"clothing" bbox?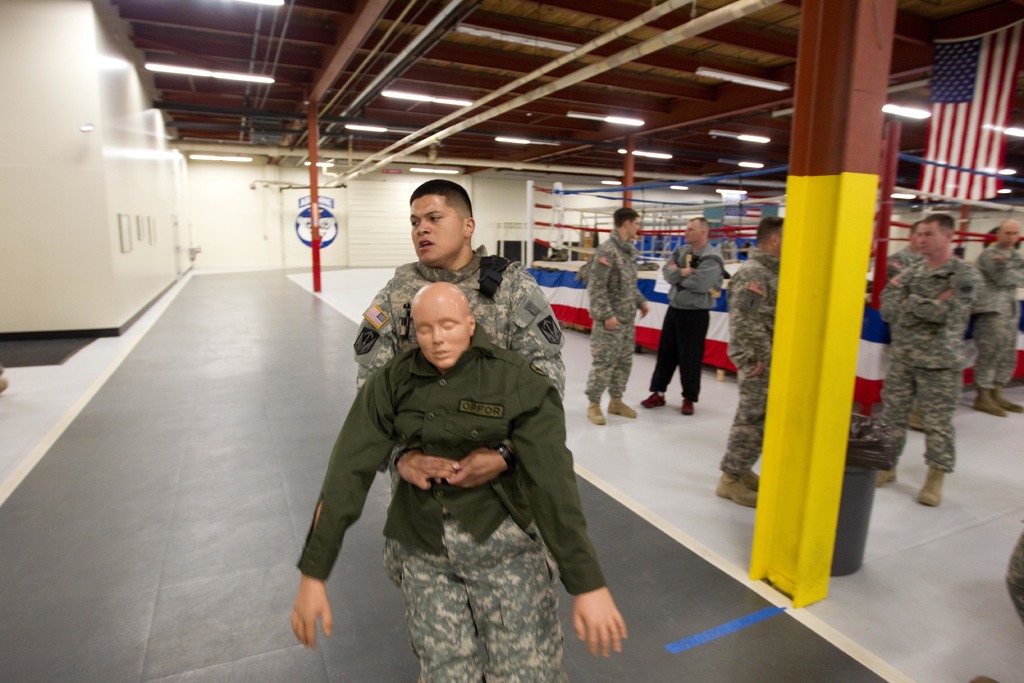
BBox(1008, 514, 1023, 627)
